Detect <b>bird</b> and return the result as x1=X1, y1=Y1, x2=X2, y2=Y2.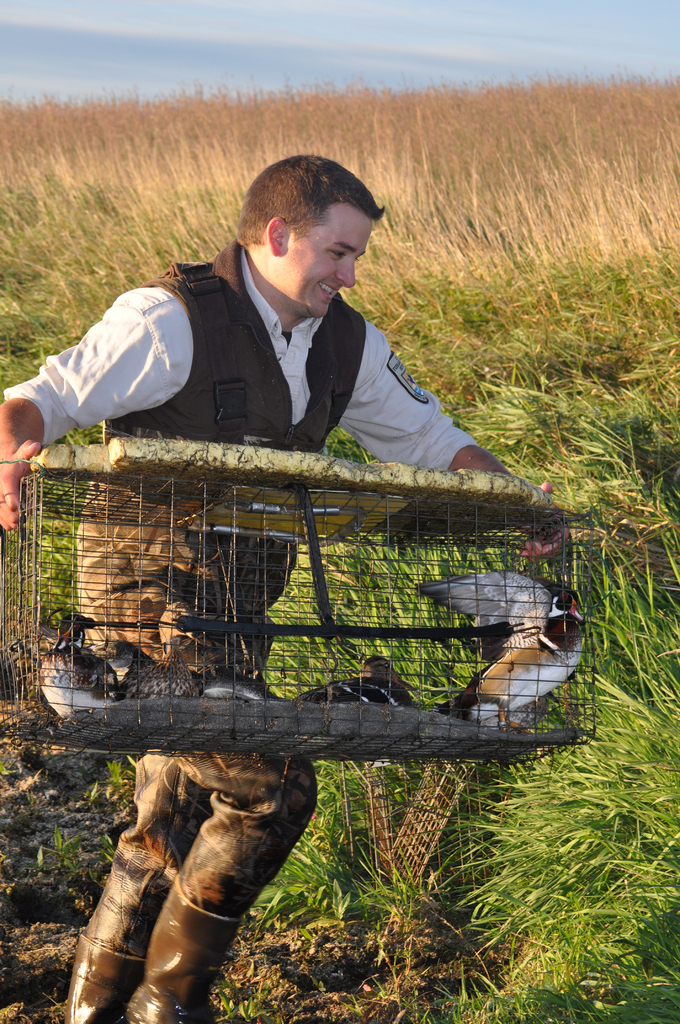
x1=100, y1=634, x2=143, y2=676.
